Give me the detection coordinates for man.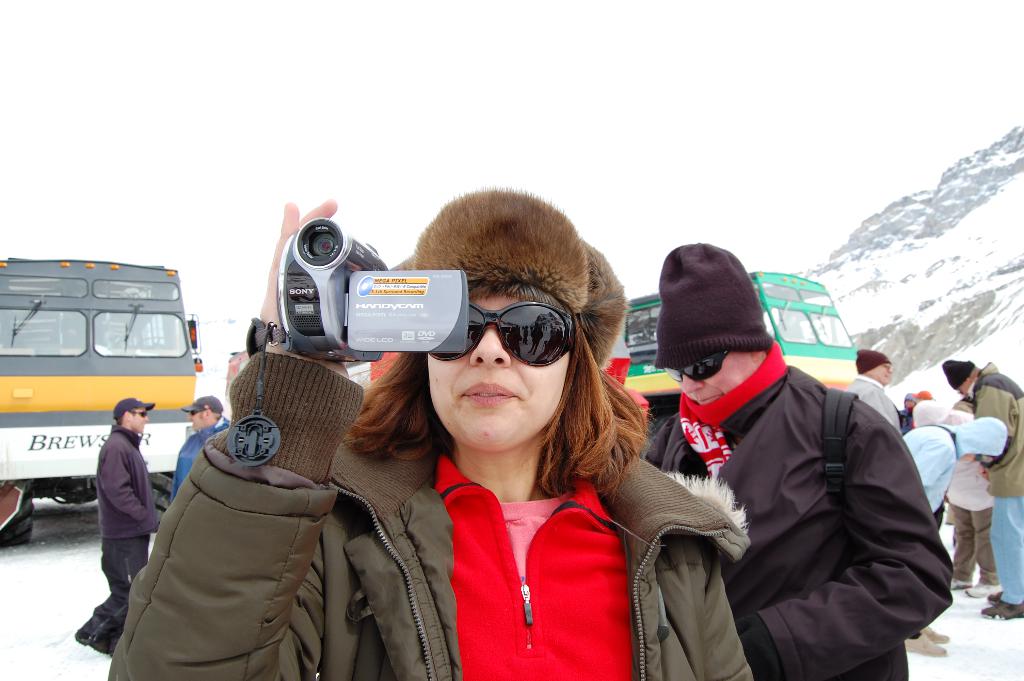
l=173, t=395, r=228, b=509.
